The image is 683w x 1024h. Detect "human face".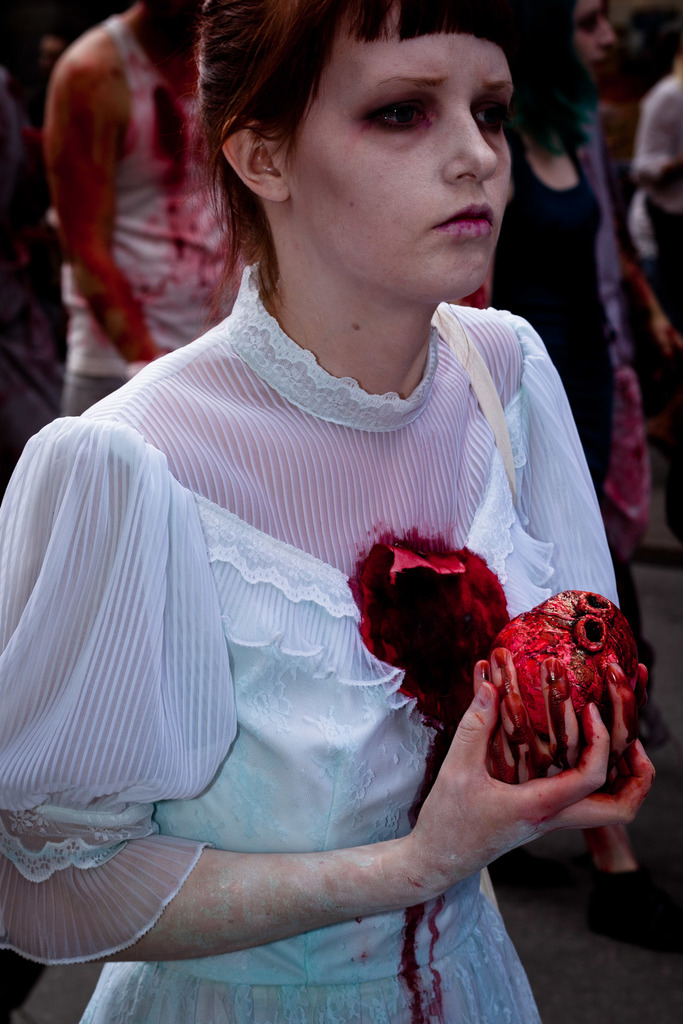
Detection: 278/20/514/309.
